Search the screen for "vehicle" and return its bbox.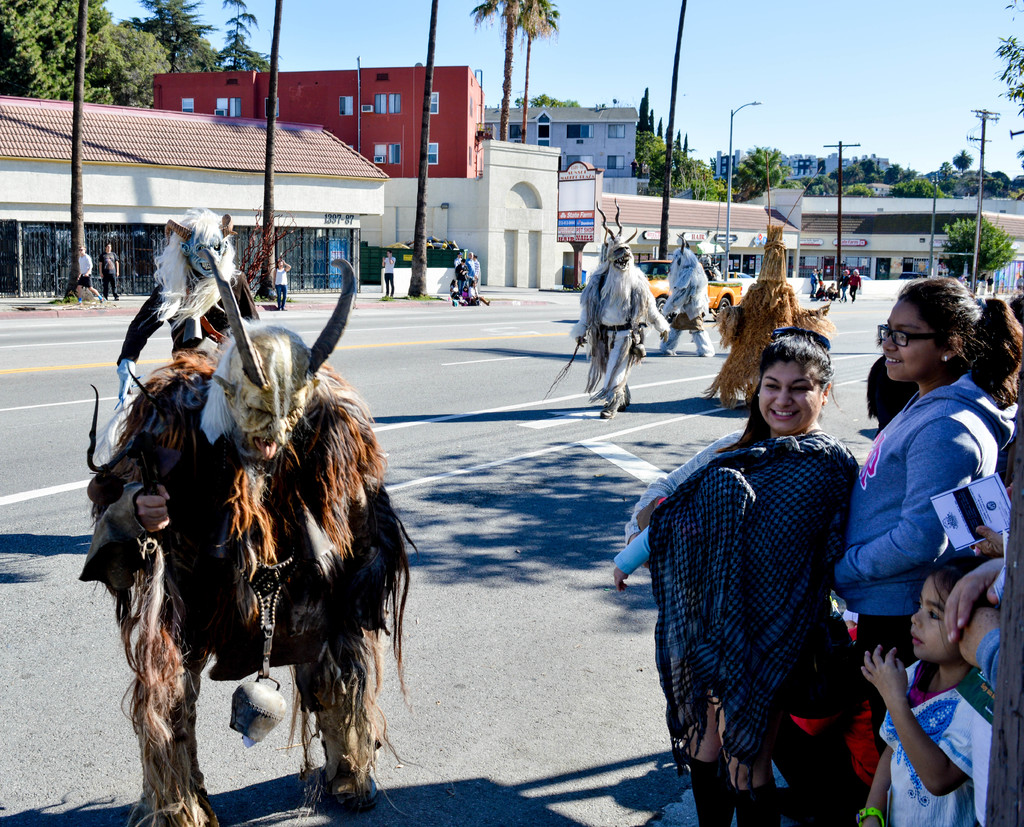
Found: 631 247 744 321.
